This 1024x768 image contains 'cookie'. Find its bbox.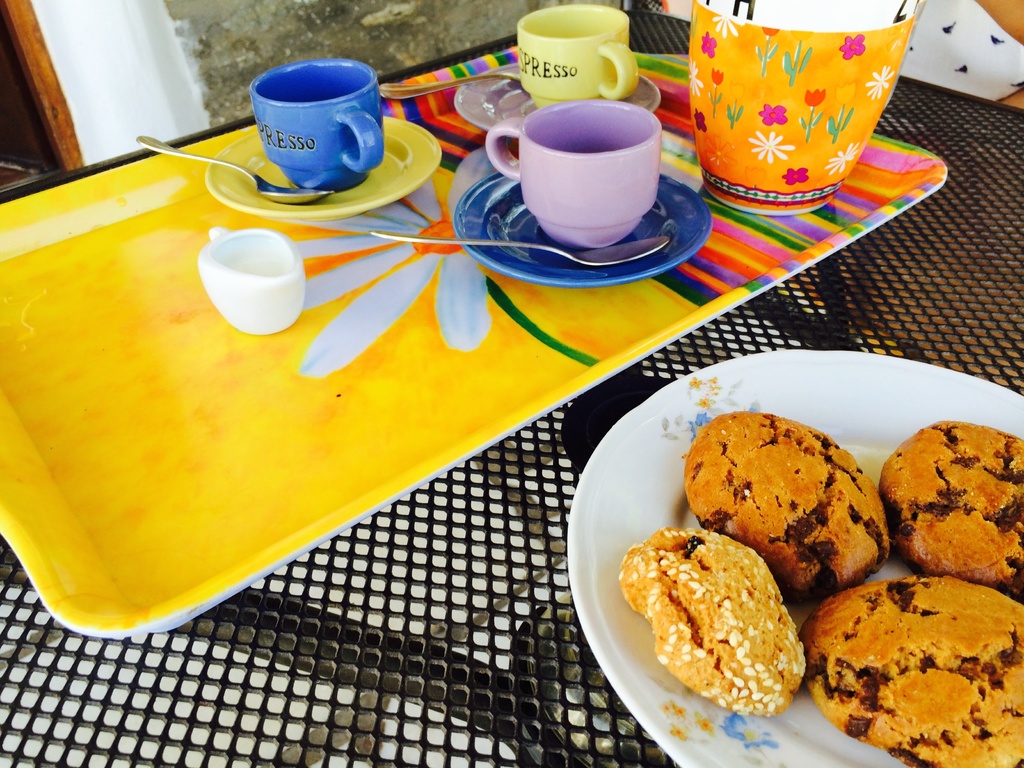
region(617, 524, 808, 716).
